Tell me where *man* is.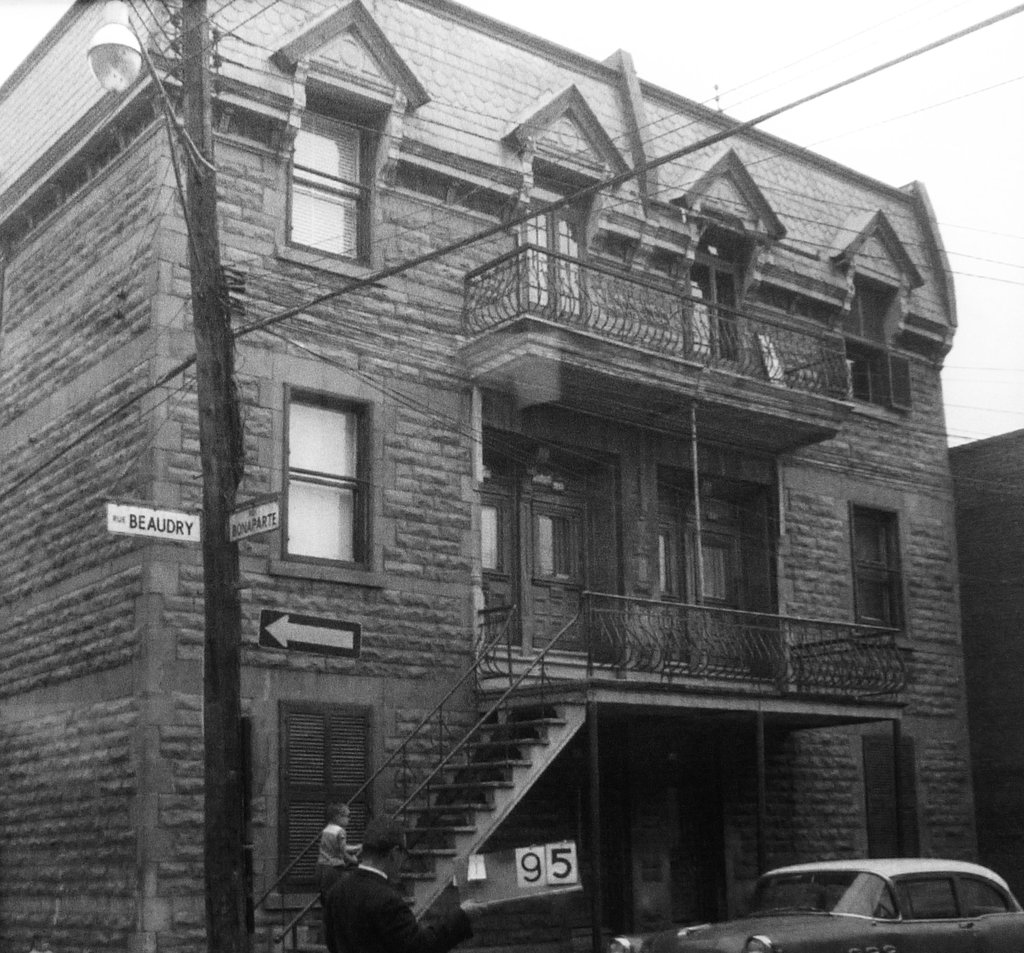
*man* is at box=[315, 815, 486, 952].
